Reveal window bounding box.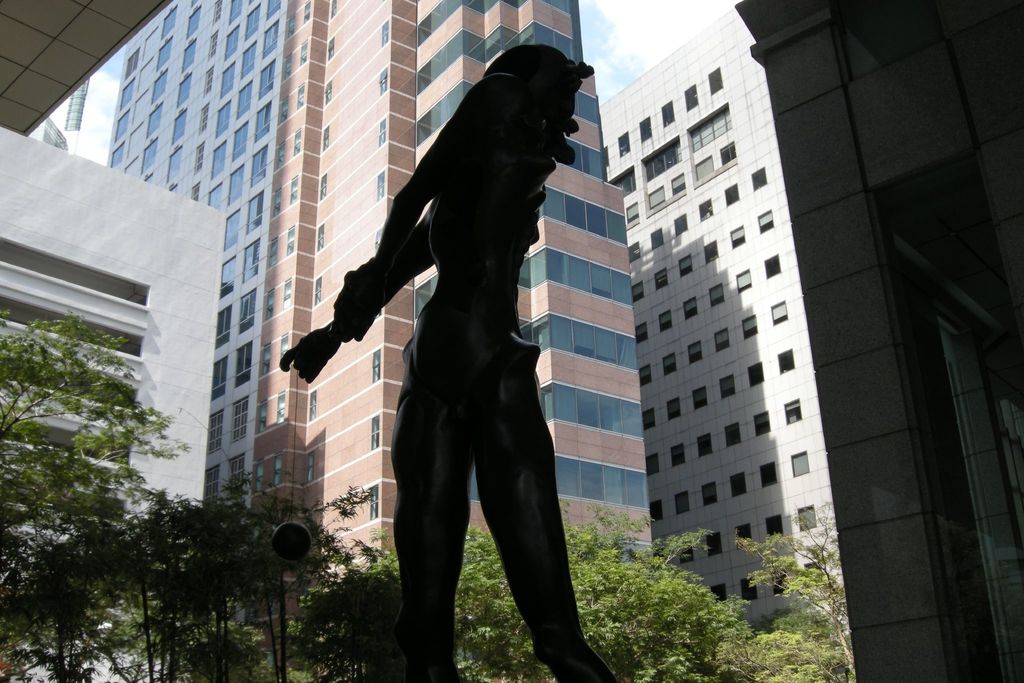
Revealed: l=745, t=365, r=765, b=388.
